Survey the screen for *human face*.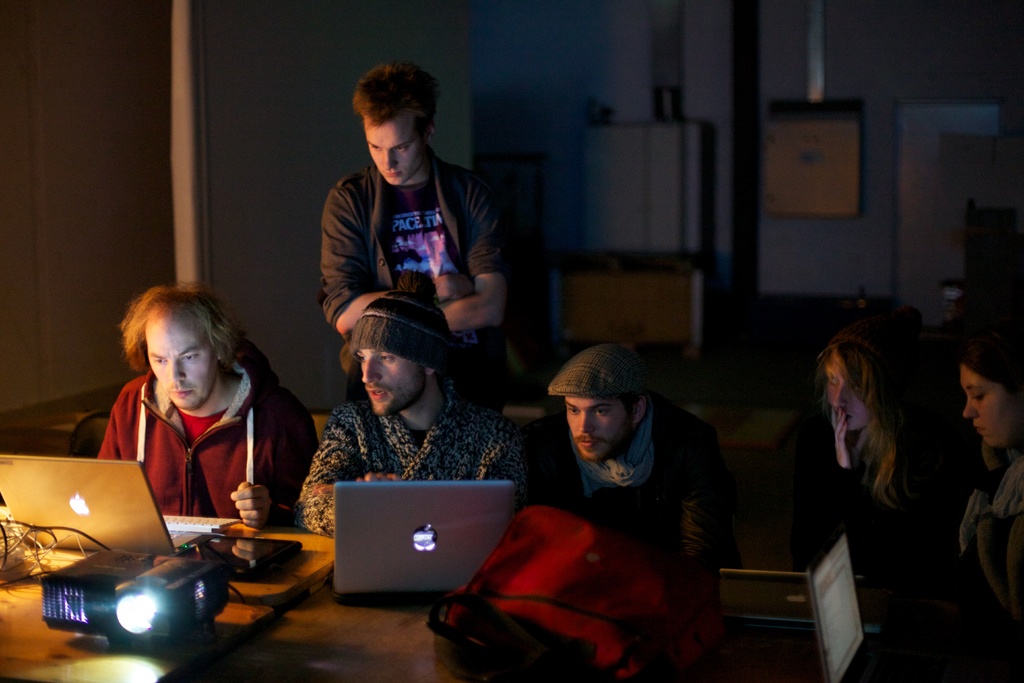
Survey found: box(144, 309, 216, 409).
